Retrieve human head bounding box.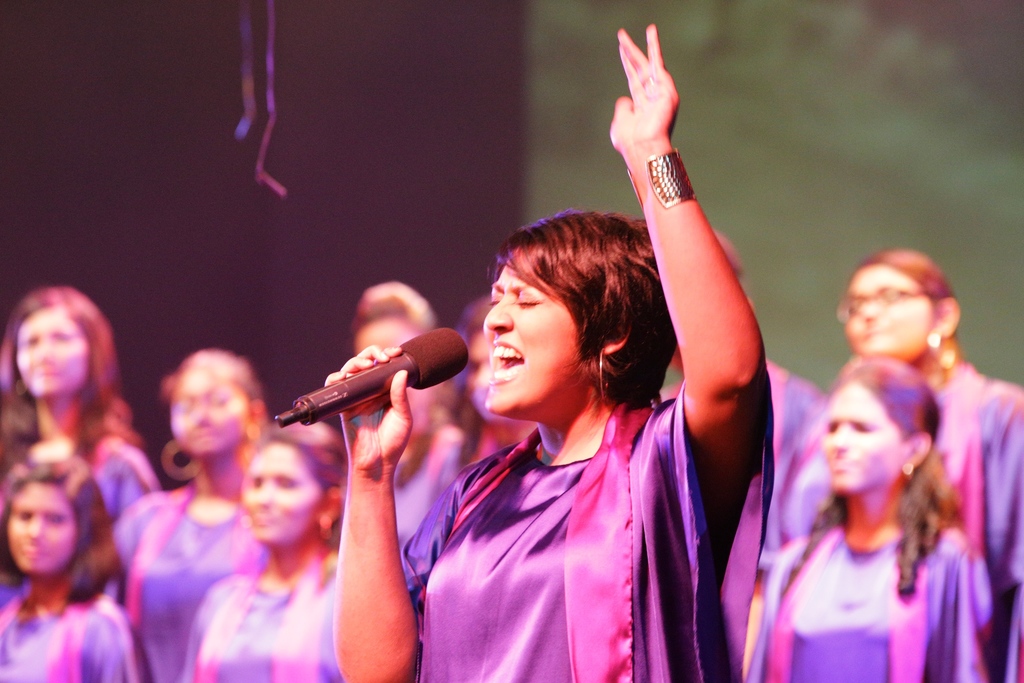
Bounding box: [x1=0, y1=459, x2=108, y2=587].
